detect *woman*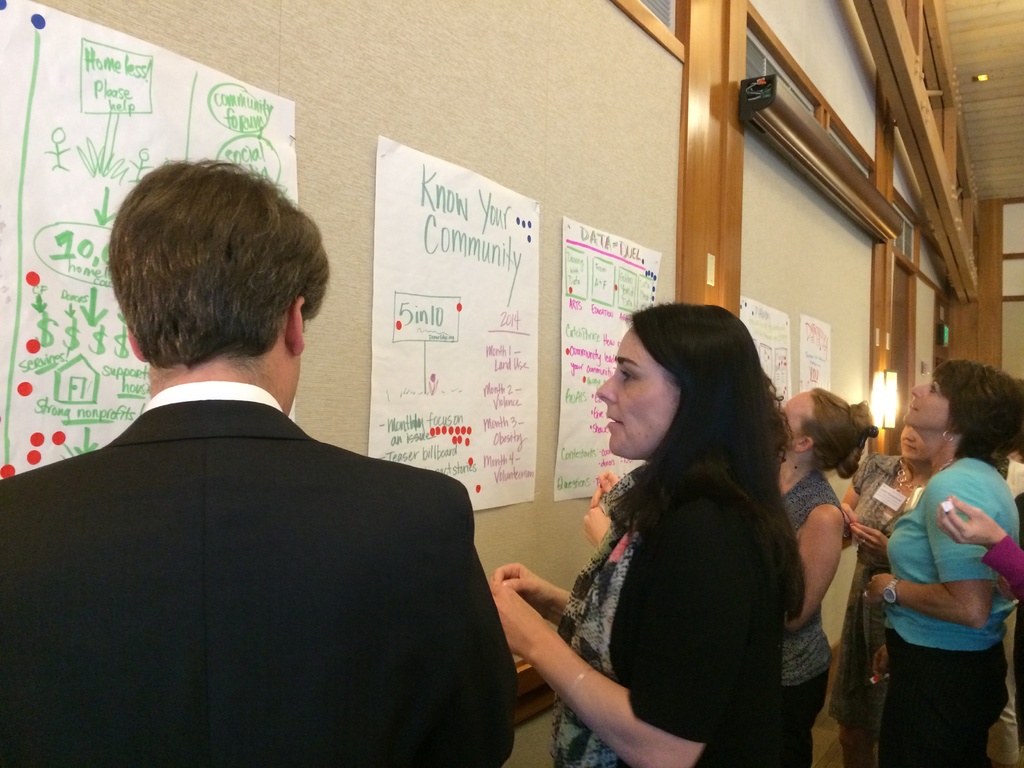
left=840, top=428, right=932, bottom=755
